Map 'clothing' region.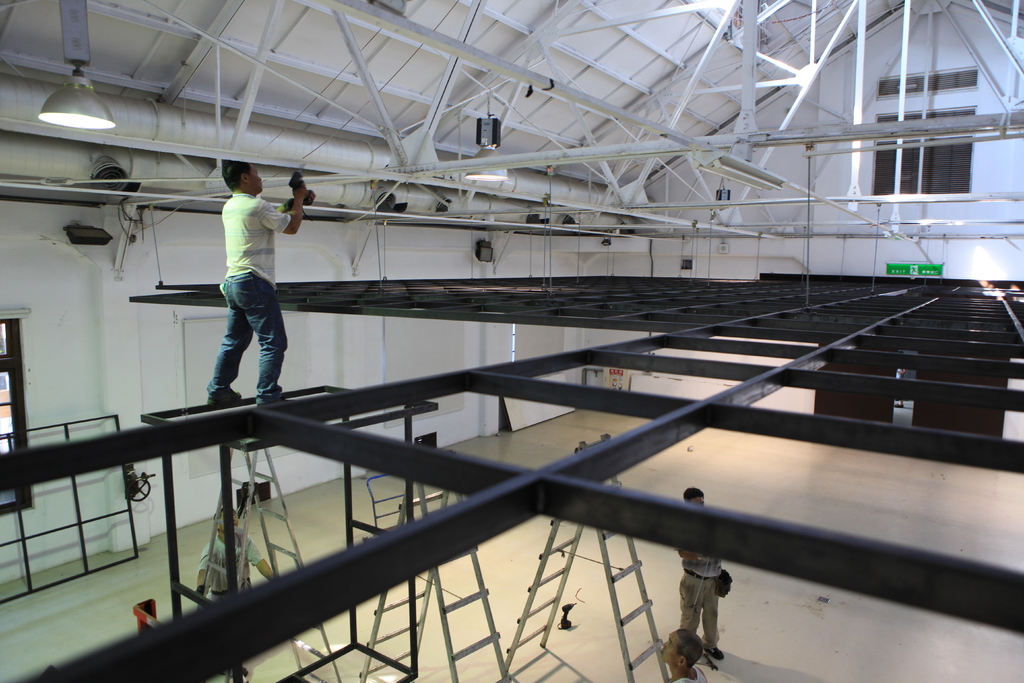
Mapped to Rect(196, 537, 264, 600).
